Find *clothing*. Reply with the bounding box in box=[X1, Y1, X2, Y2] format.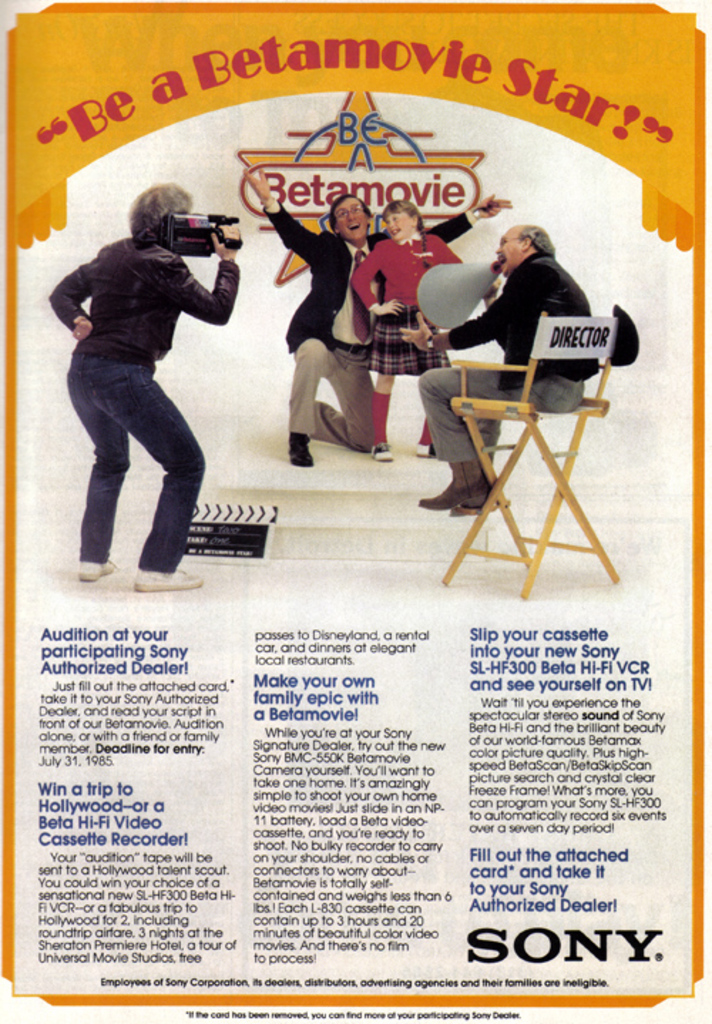
box=[53, 157, 238, 573].
